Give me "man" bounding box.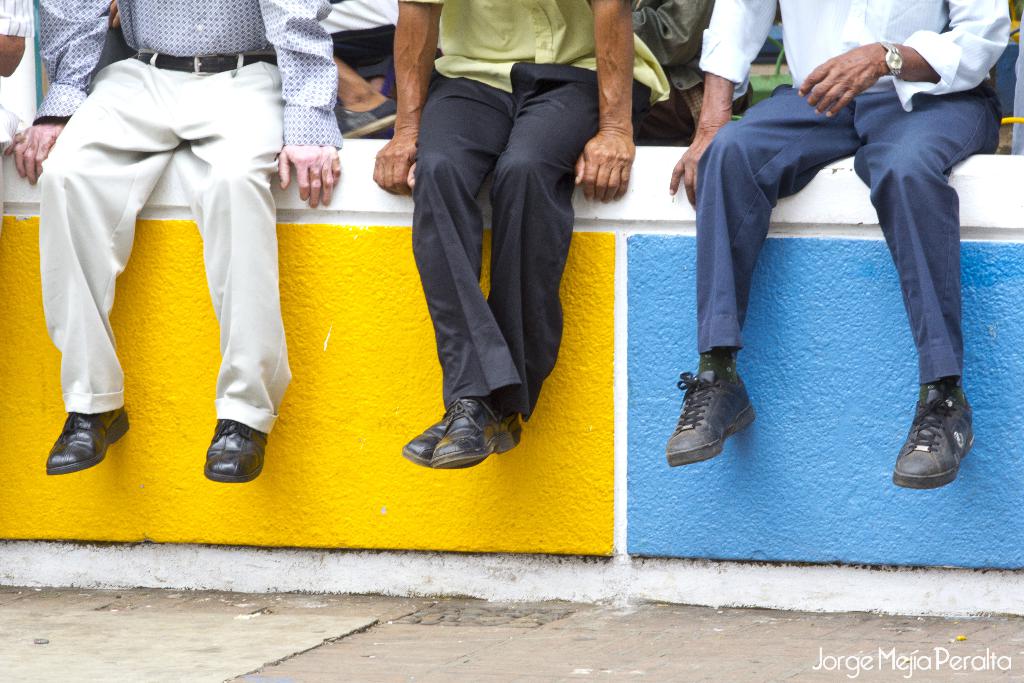
x1=38 y1=0 x2=352 y2=475.
